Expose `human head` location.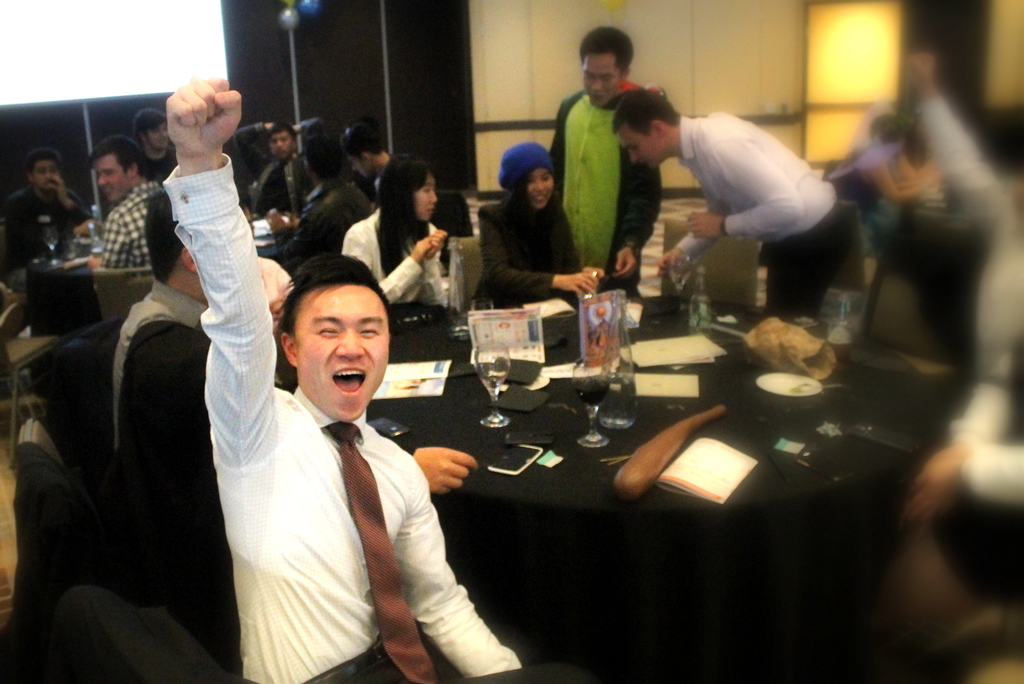
Exposed at bbox=(499, 142, 555, 205).
